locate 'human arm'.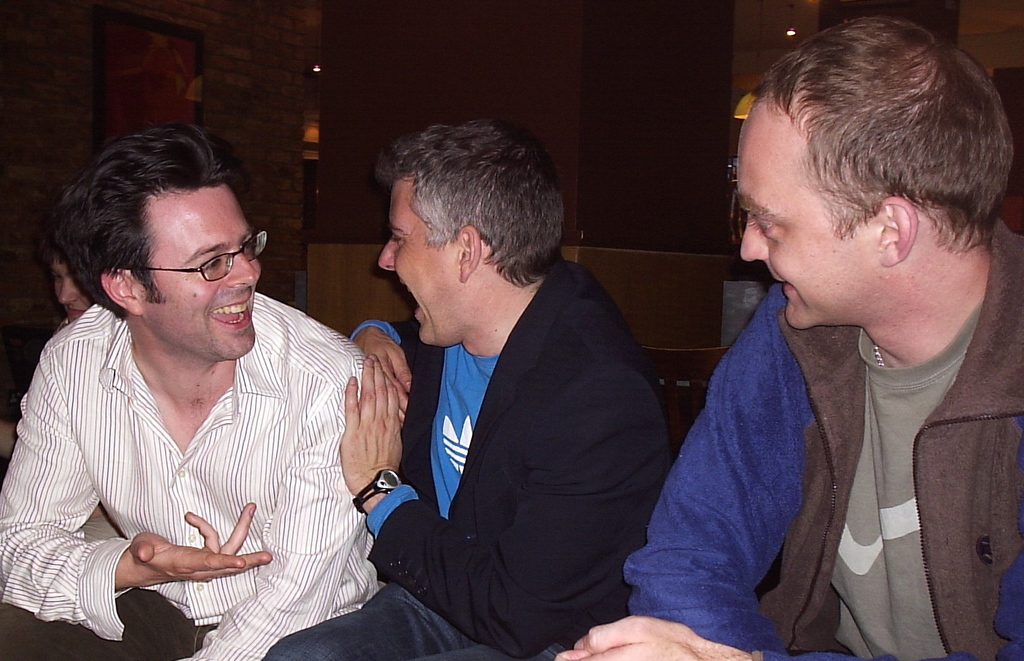
Bounding box: box(348, 293, 420, 438).
